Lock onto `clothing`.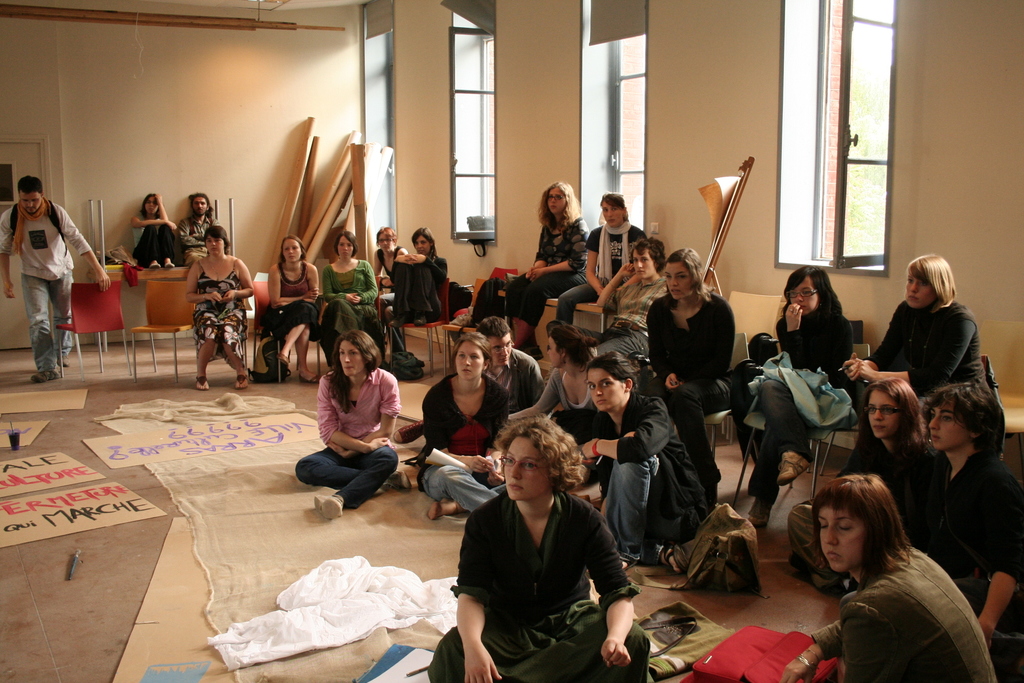
Locked: 733,308,862,503.
